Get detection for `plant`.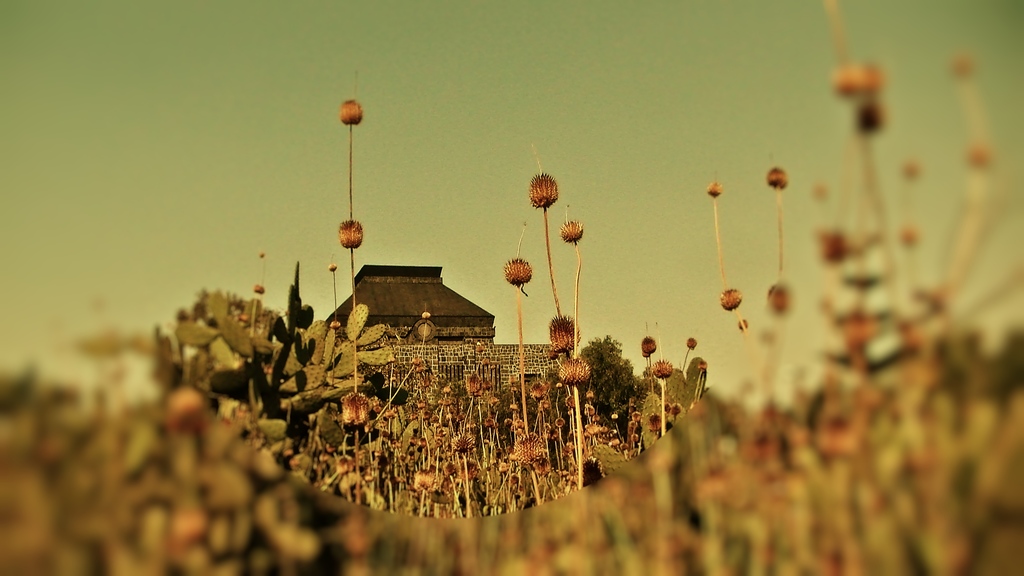
Detection: 177, 286, 392, 479.
